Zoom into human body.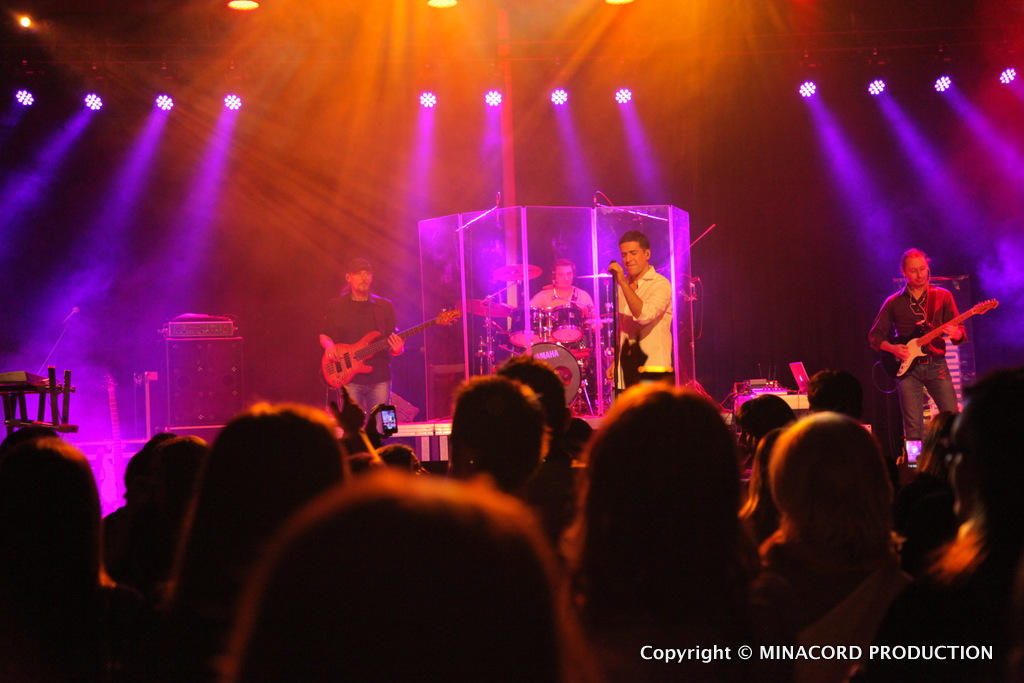
Zoom target: bbox(0, 423, 110, 621).
